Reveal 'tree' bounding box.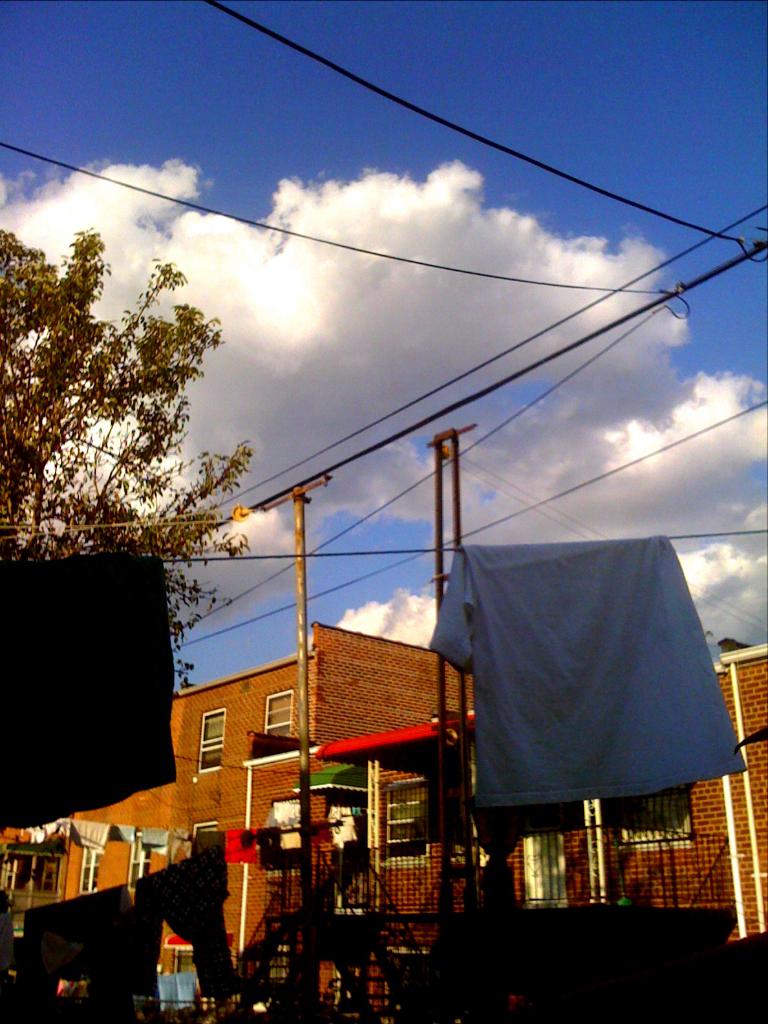
Revealed: 0, 225, 248, 696.
